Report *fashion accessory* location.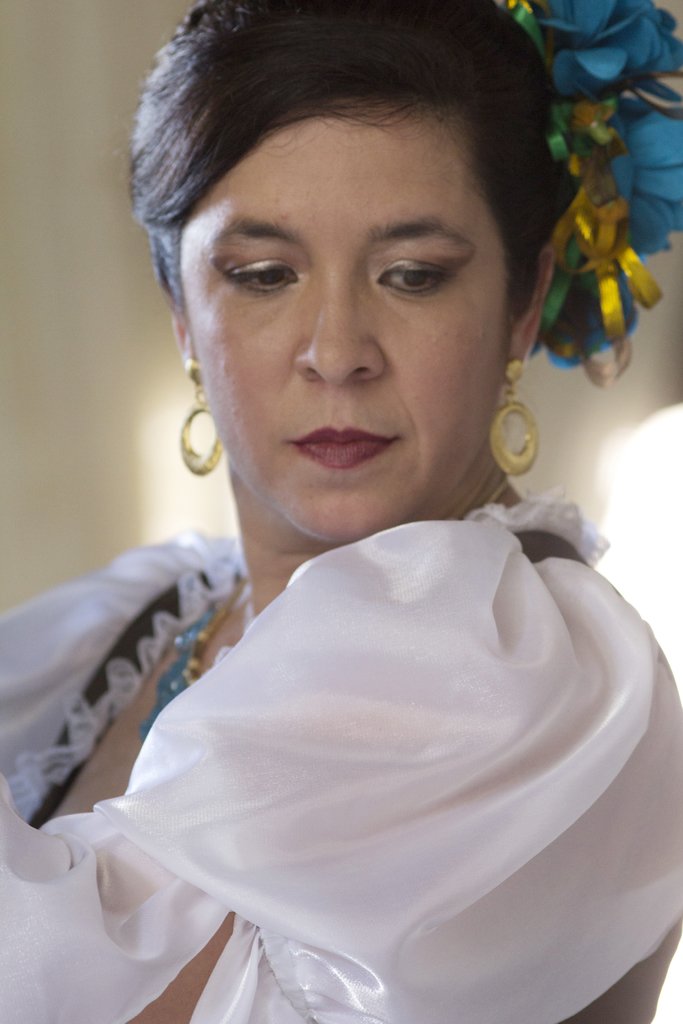
Report: pyautogui.locateOnScreen(177, 356, 227, 474).
